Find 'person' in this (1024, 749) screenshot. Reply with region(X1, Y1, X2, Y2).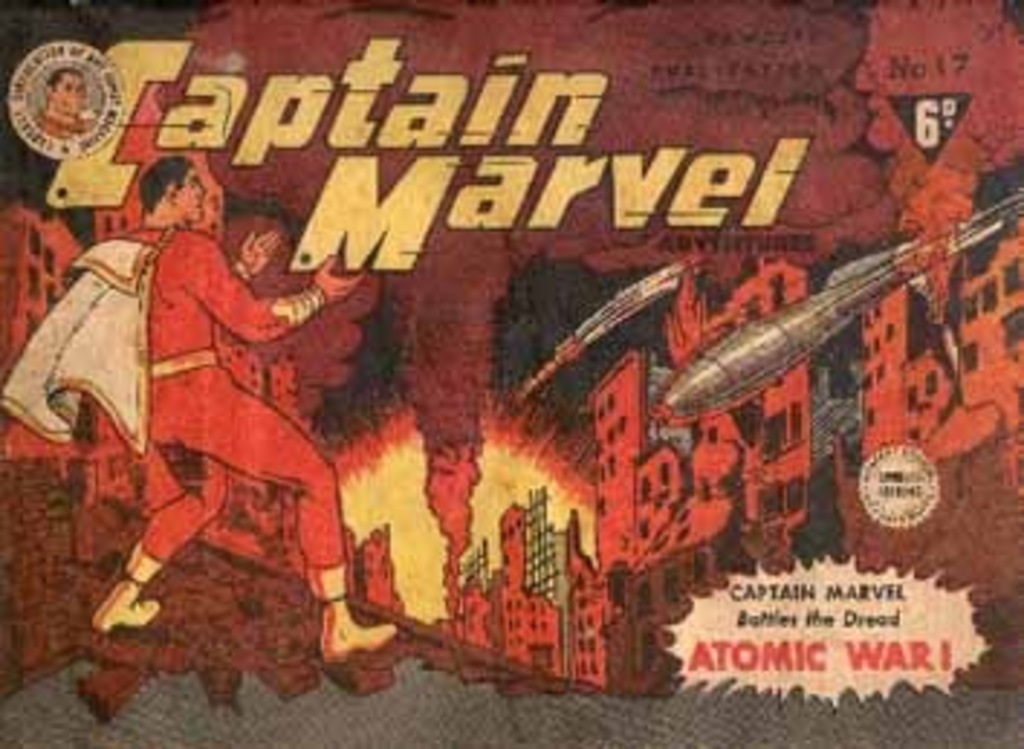
region(75, 142, 347, 703).
